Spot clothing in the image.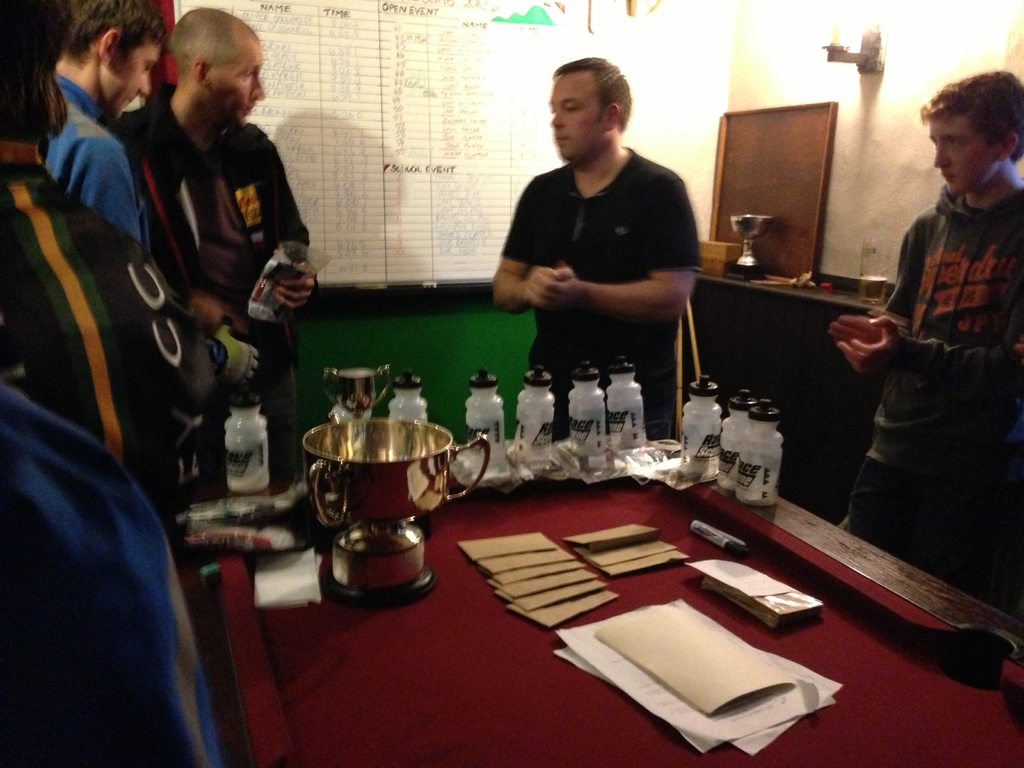
clothing found at x1=0 y1=164 x2=191 y2=544.
